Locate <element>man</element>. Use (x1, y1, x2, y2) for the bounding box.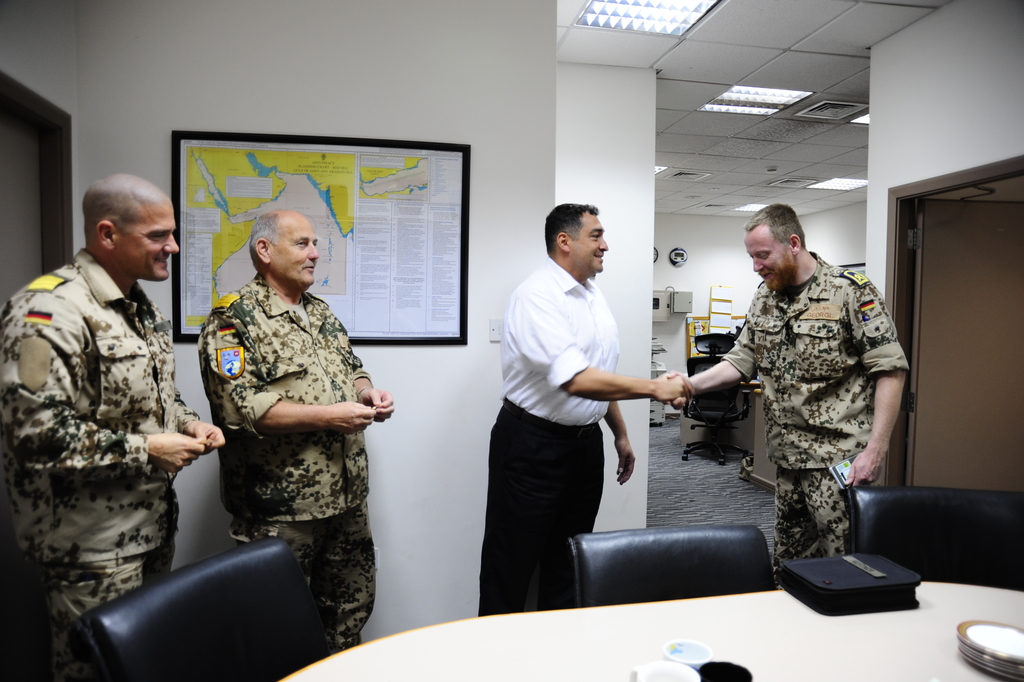
(667, 202, 909, 590).
